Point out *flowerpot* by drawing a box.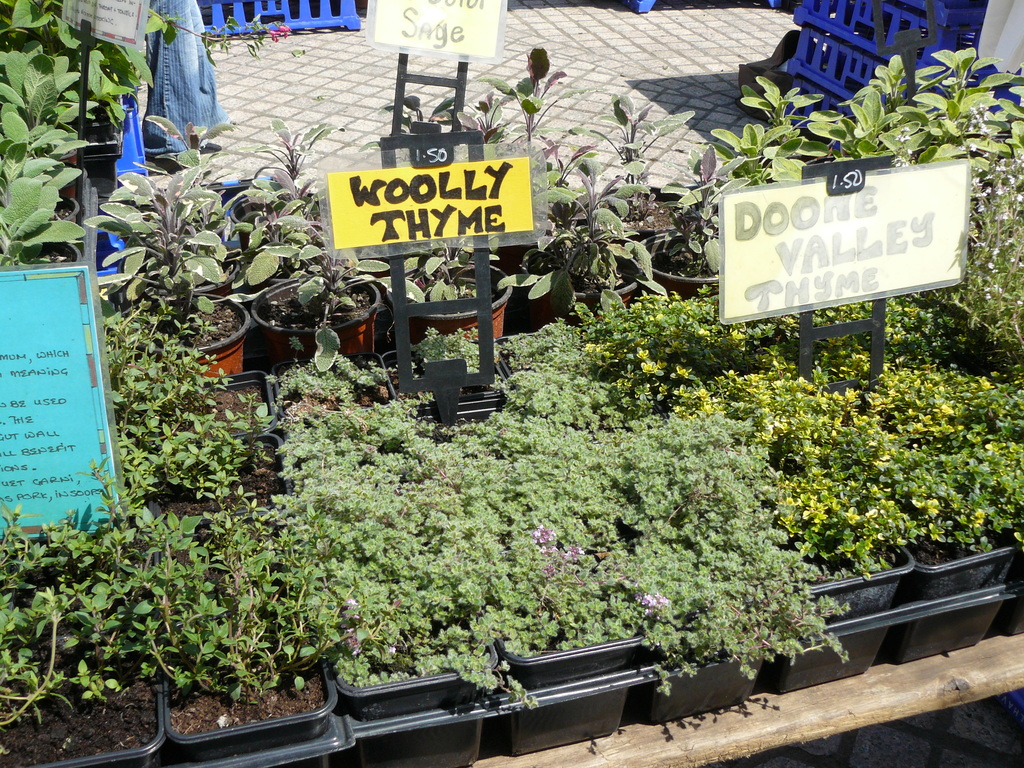
x1=70, y1=135, x2=120, y2=179.
